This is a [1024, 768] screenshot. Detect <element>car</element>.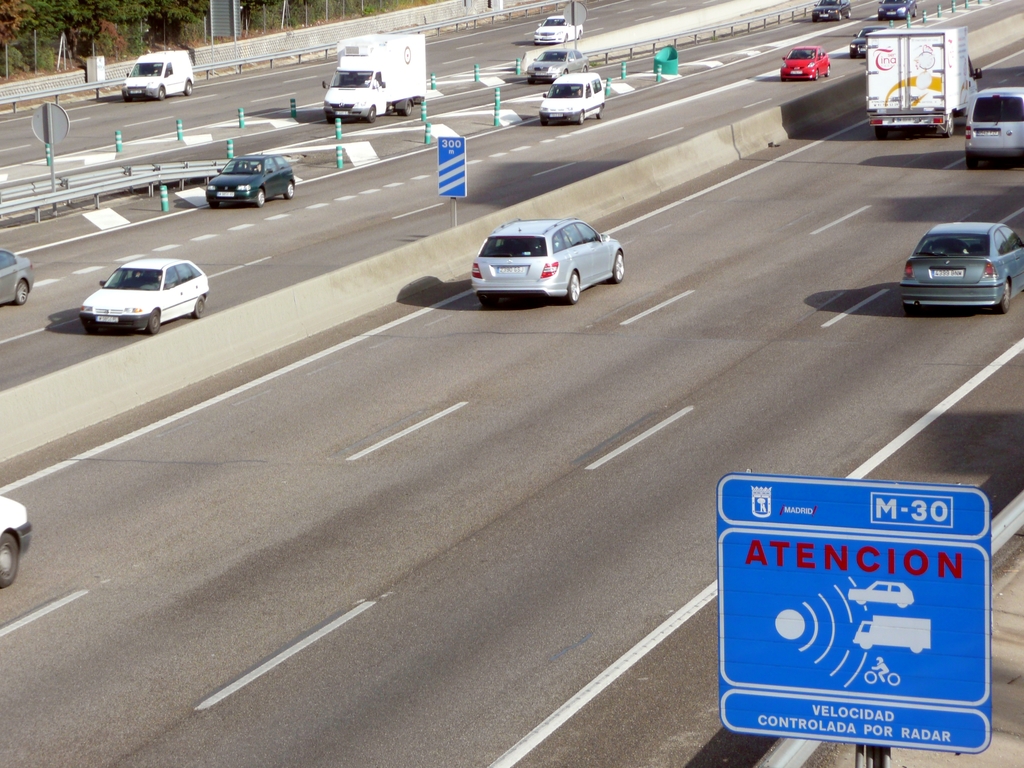
<bbox>538, 71, 605, 125</bbox>.
